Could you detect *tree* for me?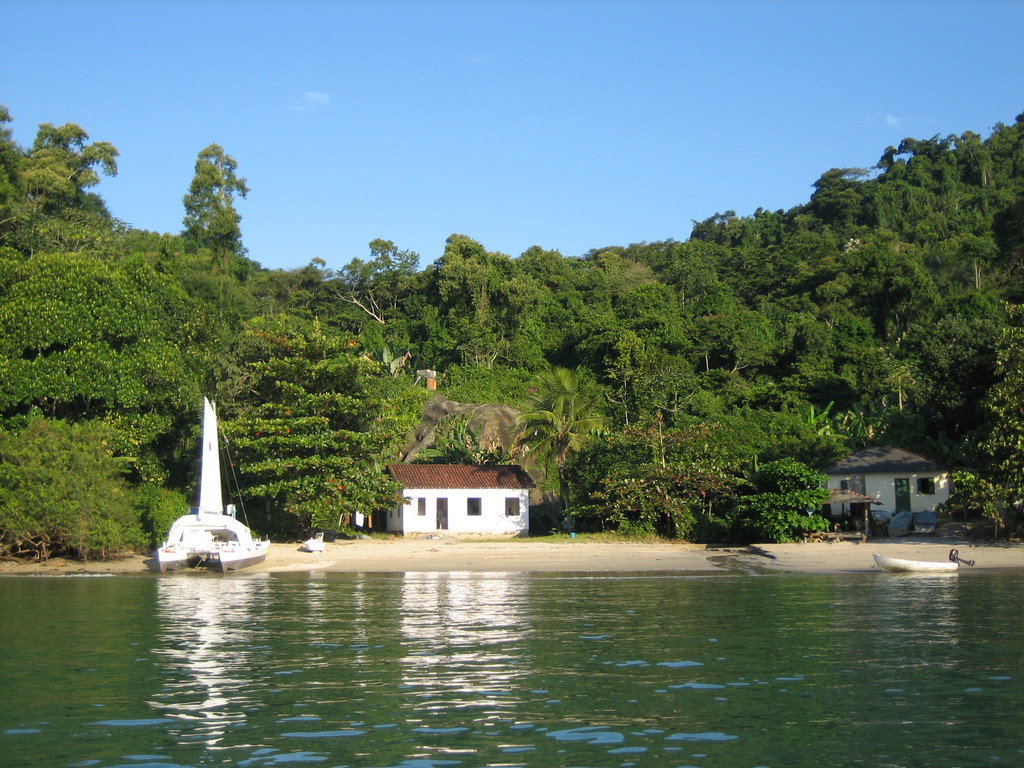
Detection result: rect(798, 301, 926, 452).
